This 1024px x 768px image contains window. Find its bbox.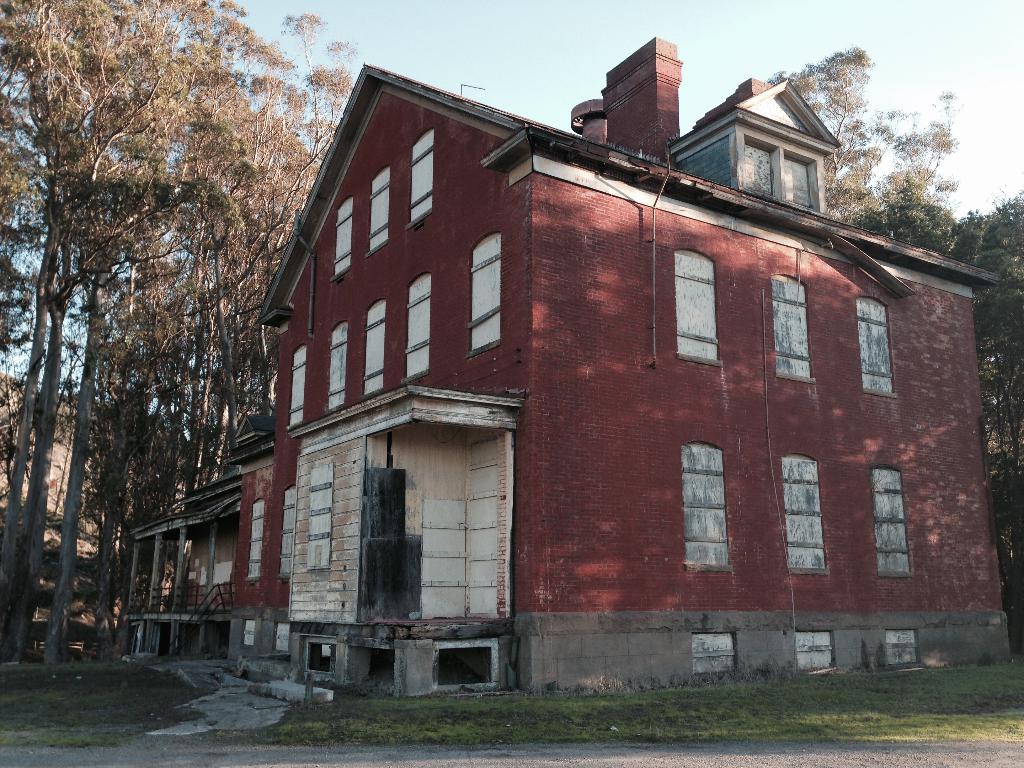
327:320:348:410.
